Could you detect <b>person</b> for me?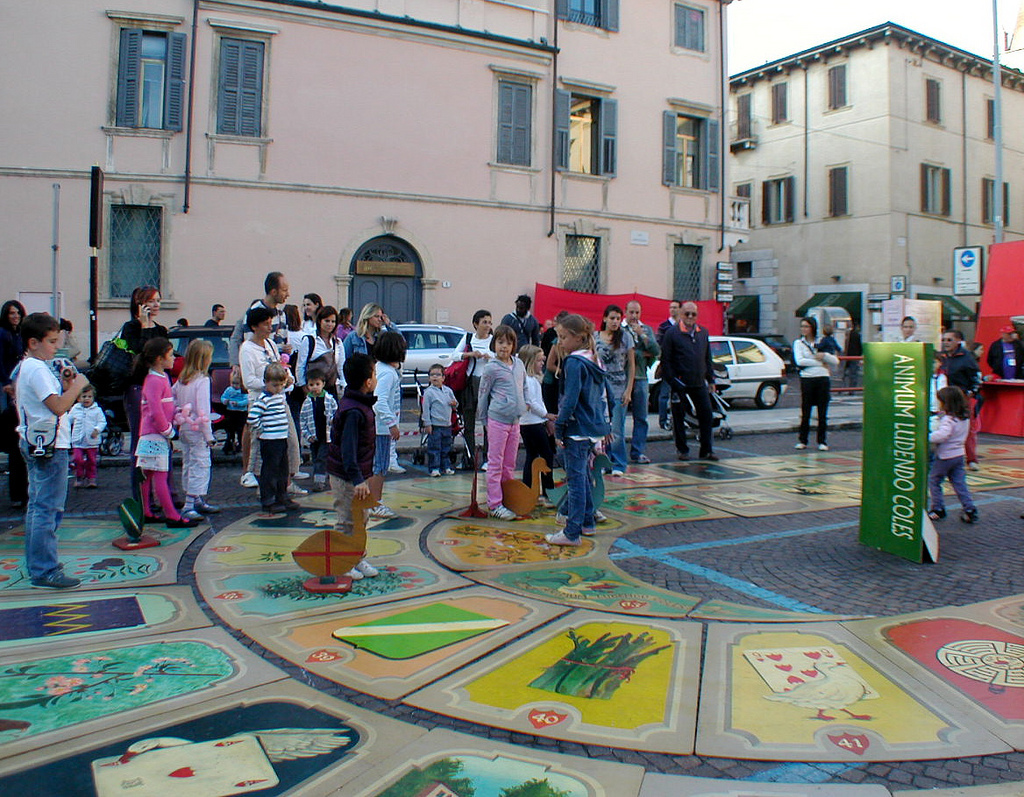
Detection result: bbox=[547, 312, 612, 546].
